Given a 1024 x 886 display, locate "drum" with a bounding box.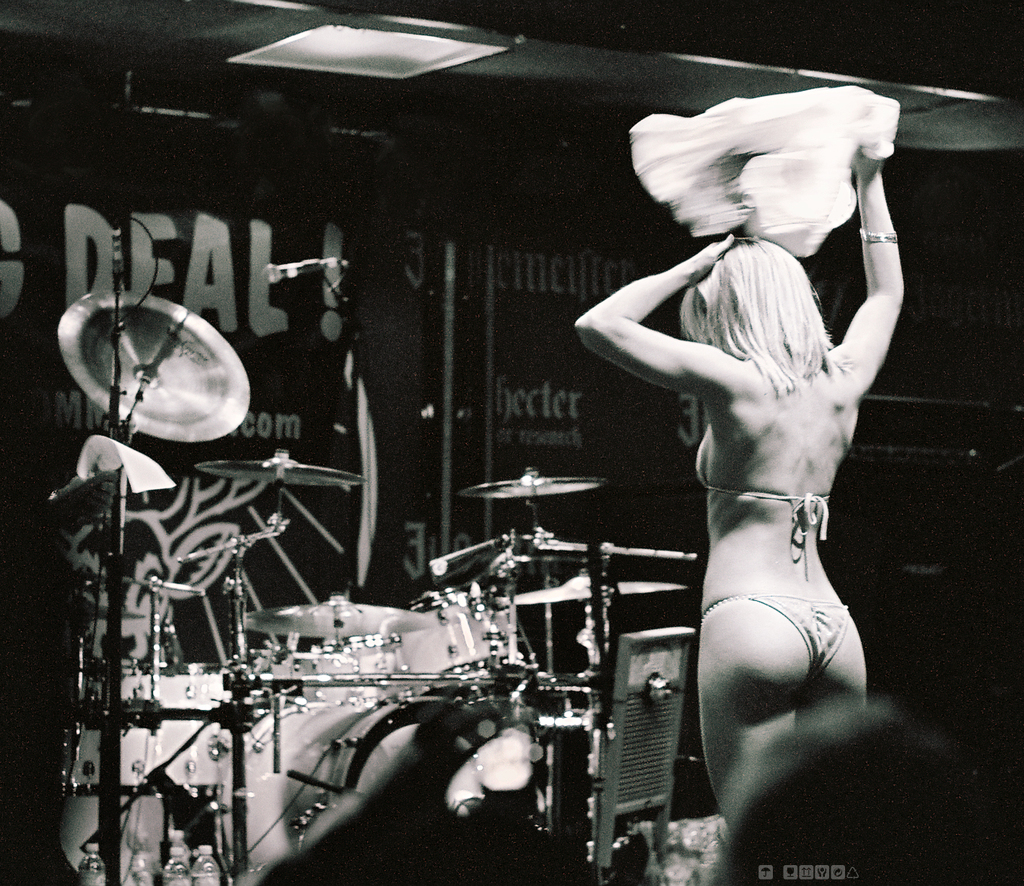
Located: 62, 662, 225, 798.
